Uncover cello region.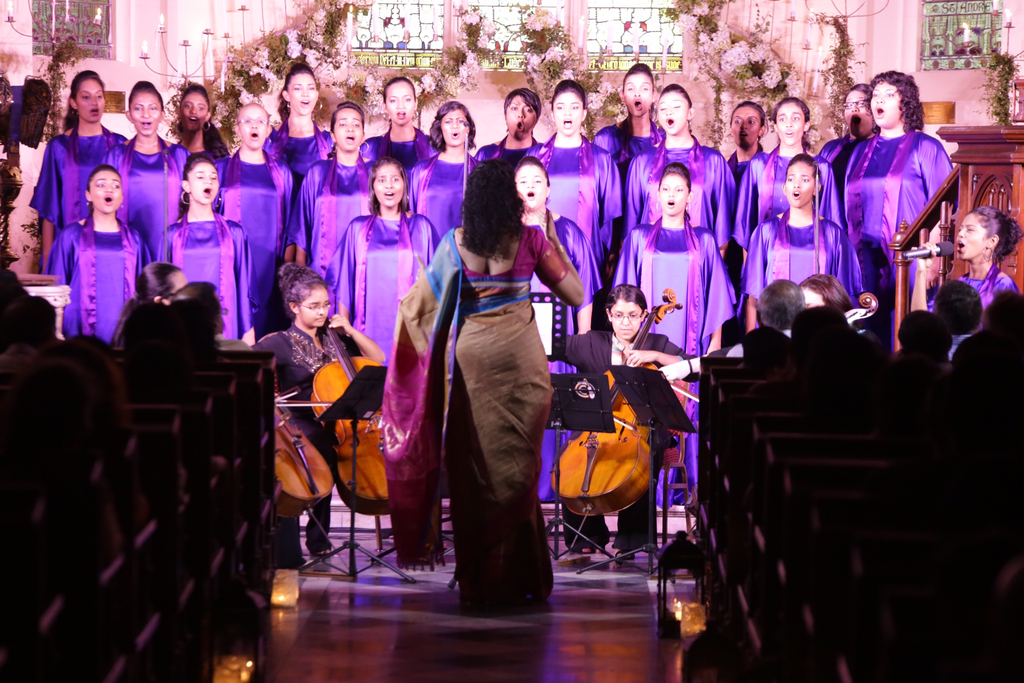
Uncovered: region(548, 285, 682, 550).
